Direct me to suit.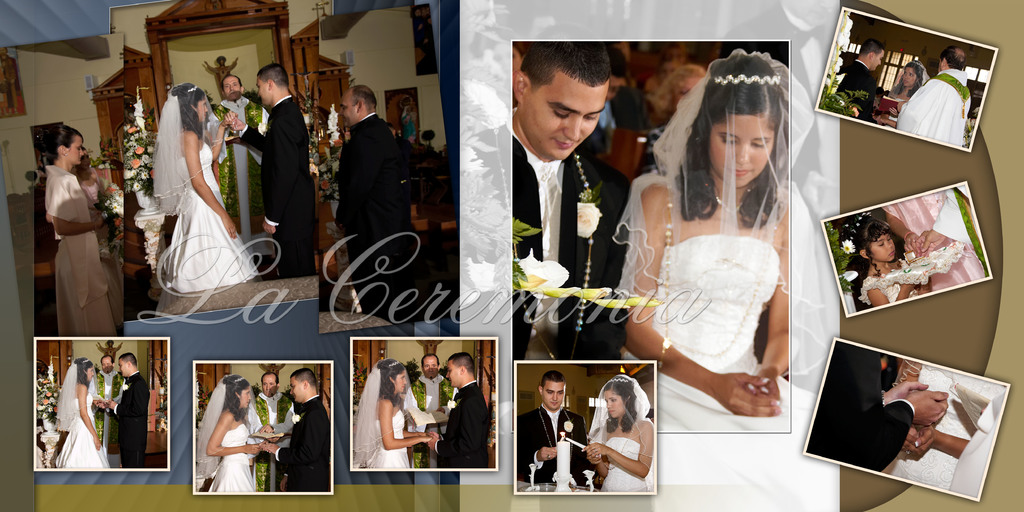
Direction: bbox=(274, 396, 333, 493).
